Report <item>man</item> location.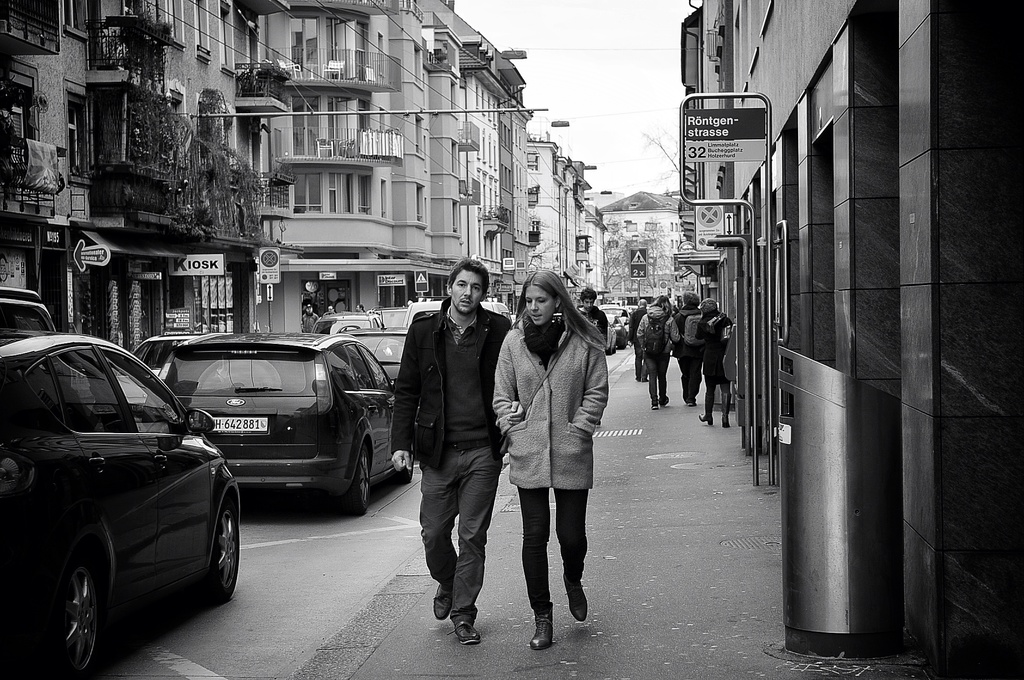
Report: pyautogui.locateOnScreen(388, 254, 516, 642).
